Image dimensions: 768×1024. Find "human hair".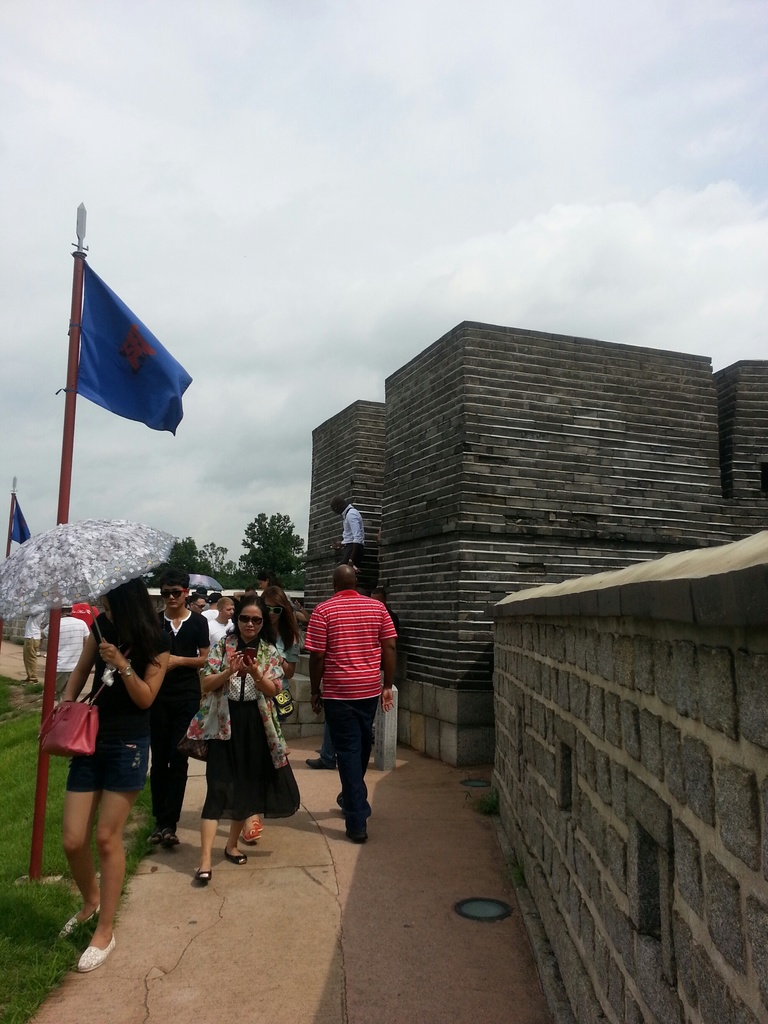
(216,593,230,608).
